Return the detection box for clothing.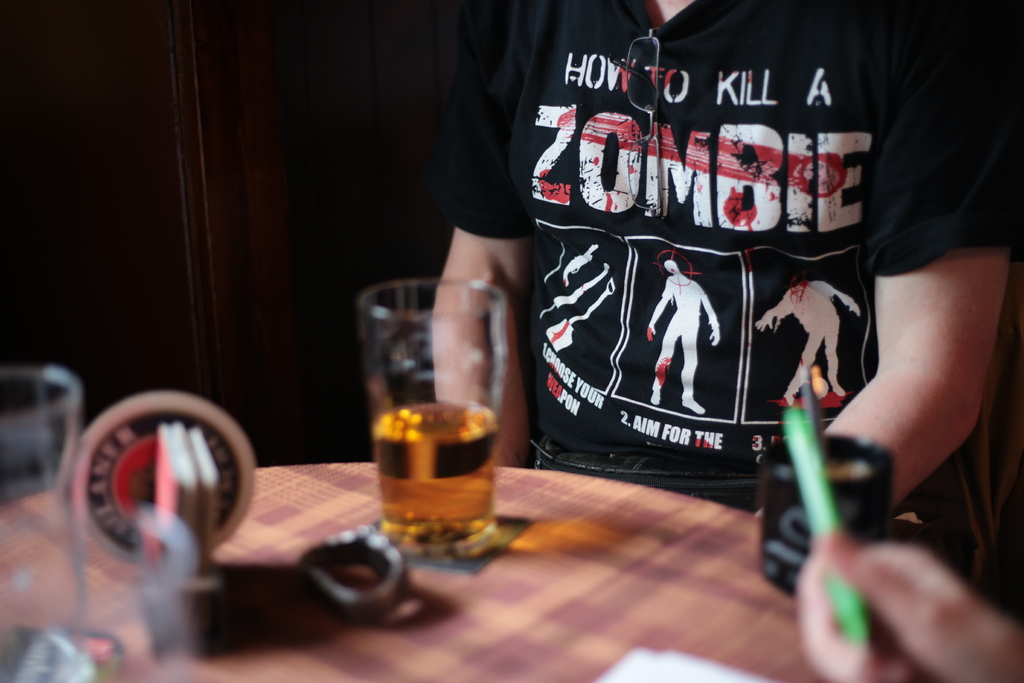
detection(457, 38, 948, 529).
